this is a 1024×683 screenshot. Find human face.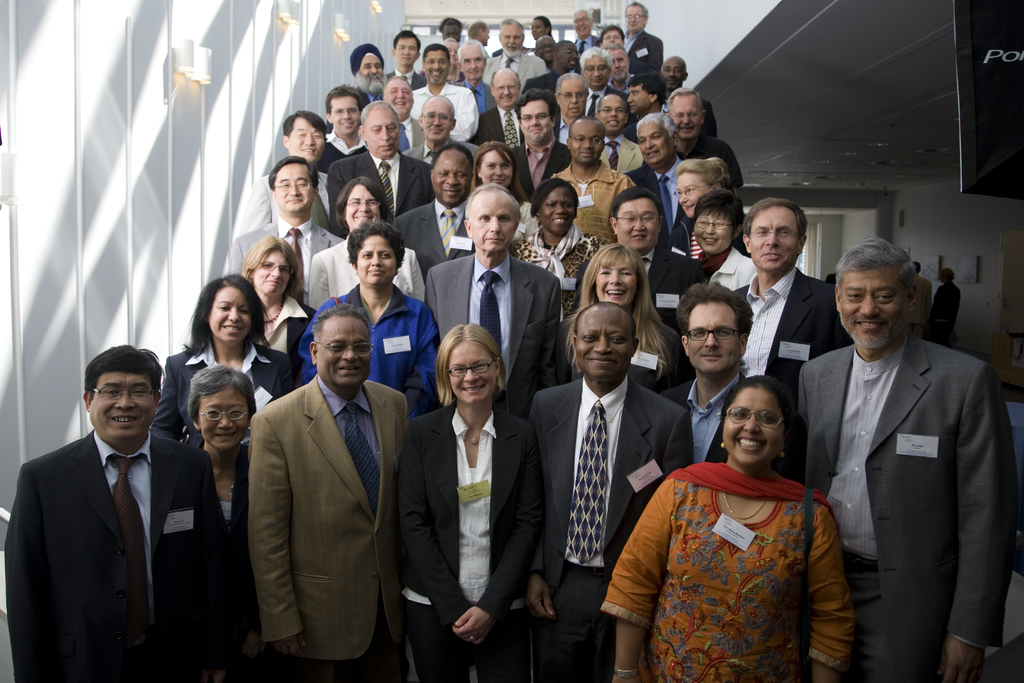
Bounding box: [left=632, top=6, right=645, bottom=31].
